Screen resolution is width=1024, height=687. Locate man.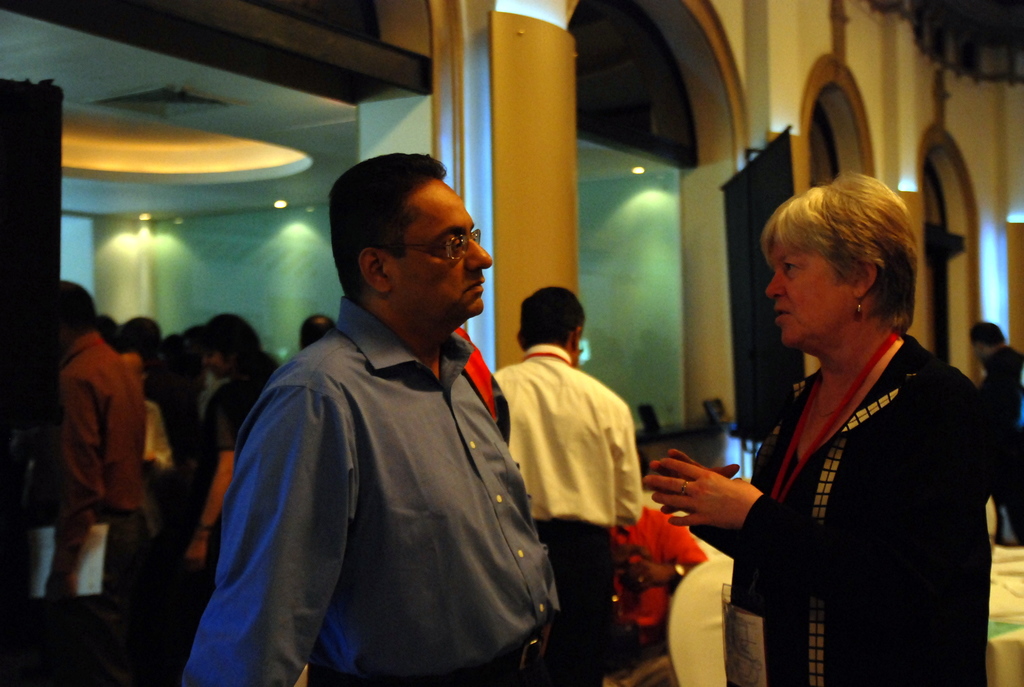
rect(175, 149, 568, 686).
